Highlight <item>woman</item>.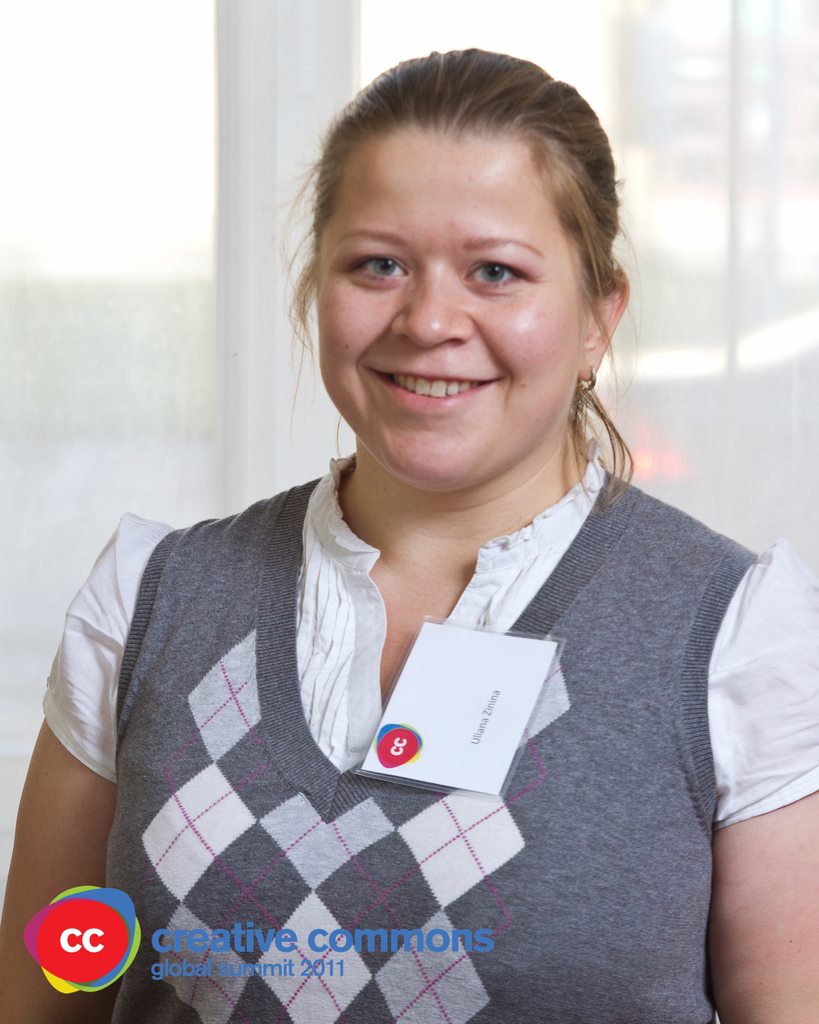
Highlighted region: box=[35, 46, 799, 1023].
